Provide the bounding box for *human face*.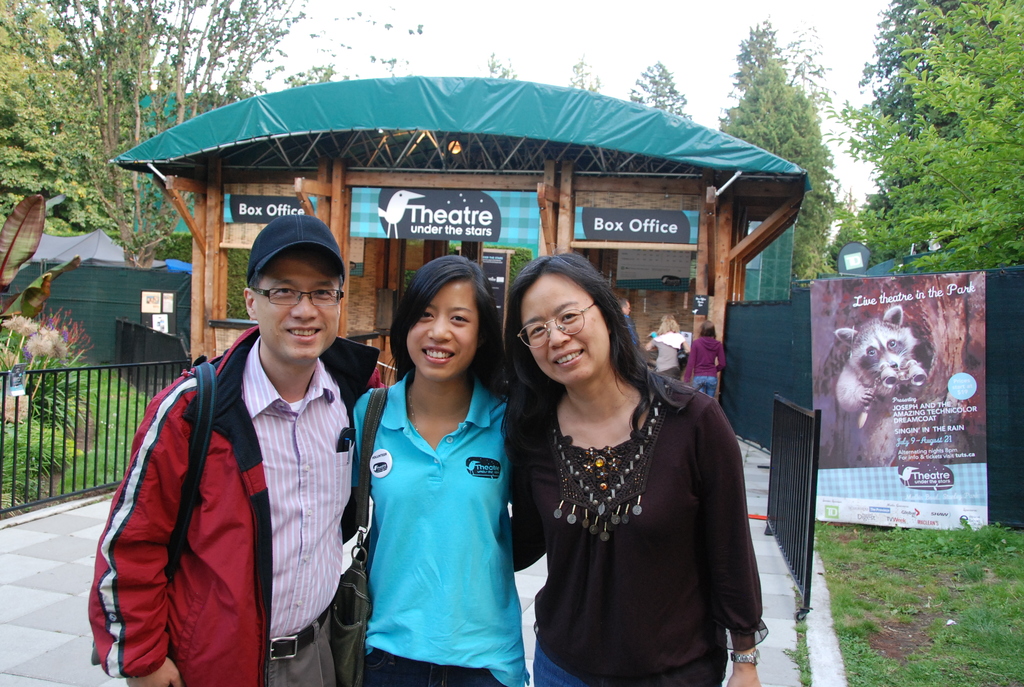
252:258:342:368.
